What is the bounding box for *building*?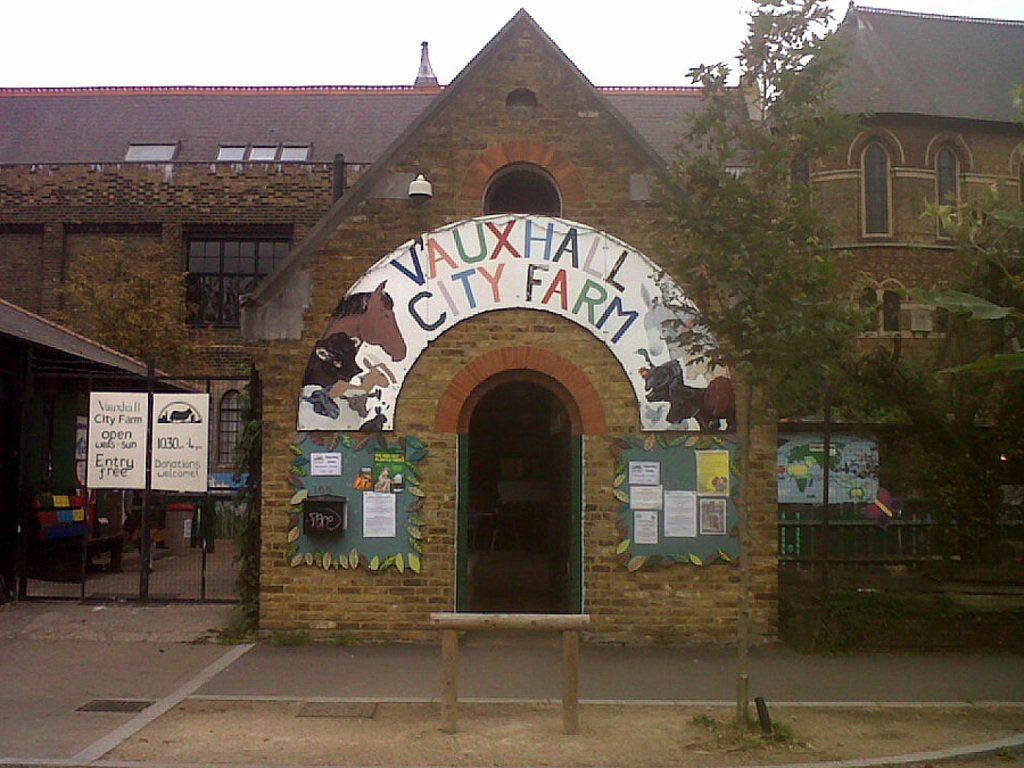
x1=0, y1=39, x2=769, y2=198.
